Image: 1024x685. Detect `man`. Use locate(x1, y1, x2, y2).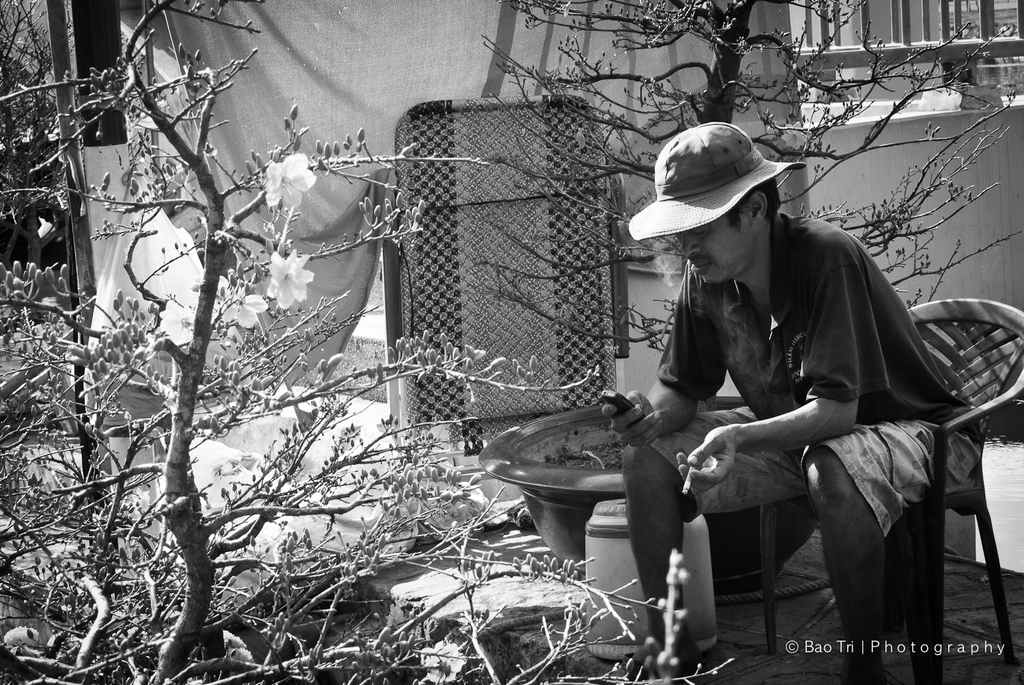
locate(584, 131, 976, 662).
